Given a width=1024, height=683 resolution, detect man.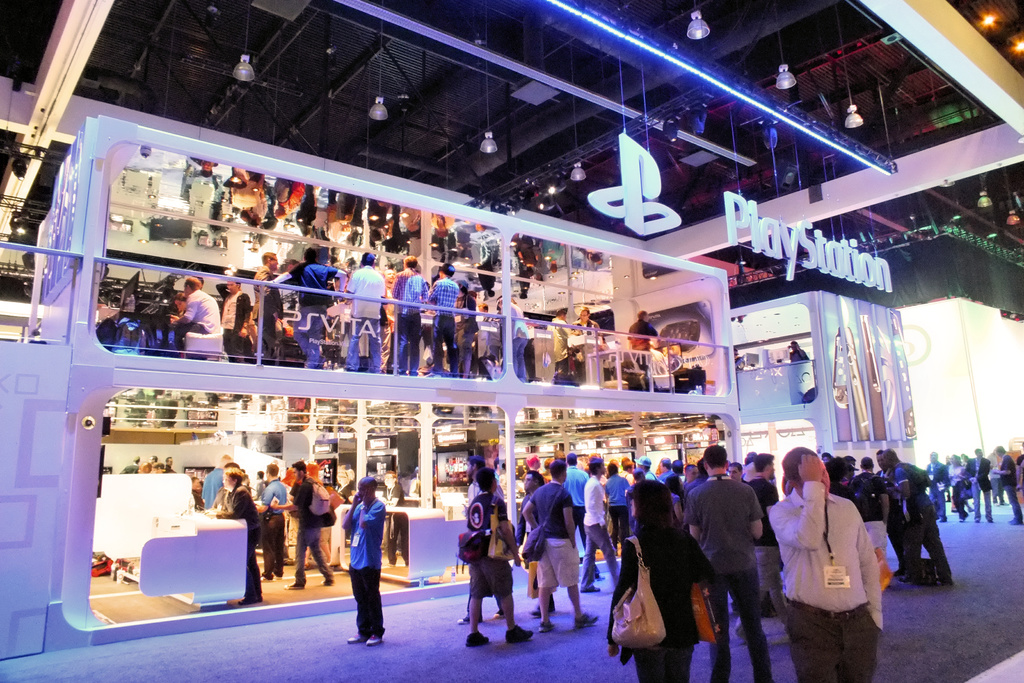
bbox=(687, 444, 772, 682).
